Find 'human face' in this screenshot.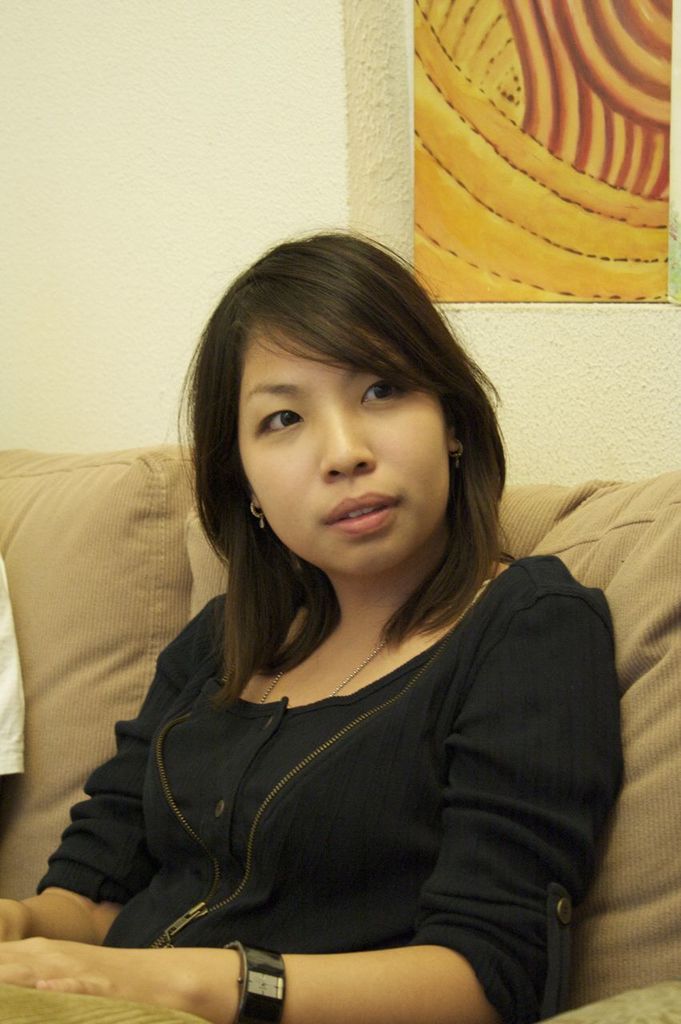
The bounding box for 'human face' is <region>239, 317, 445, 574</region>.
